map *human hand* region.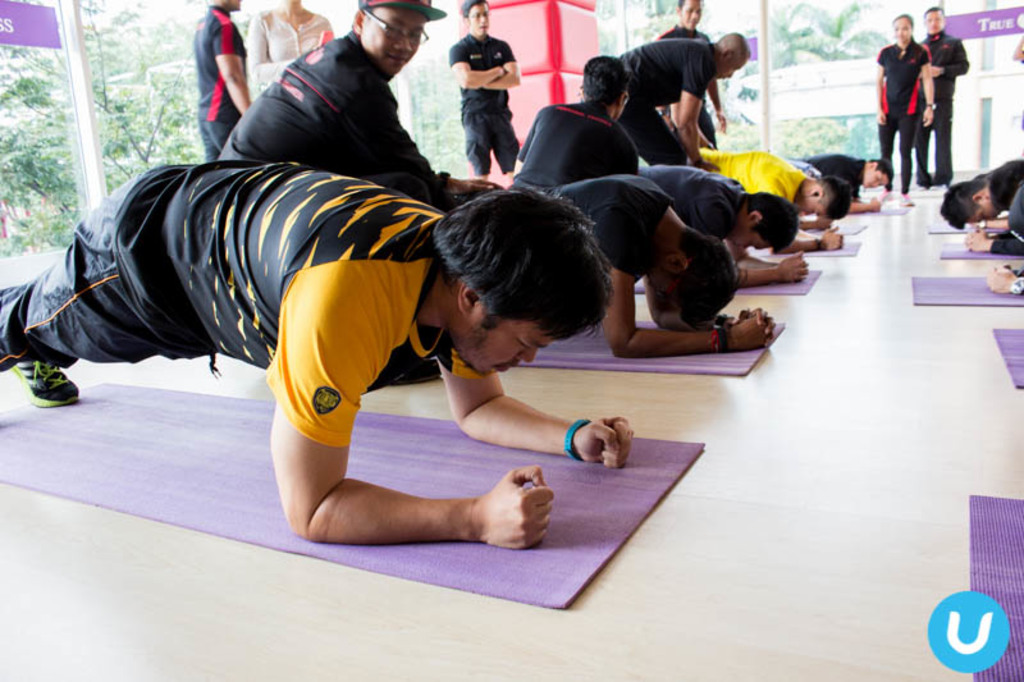
Mapped to x1=572, y1=411, x2=636, y2=472.
